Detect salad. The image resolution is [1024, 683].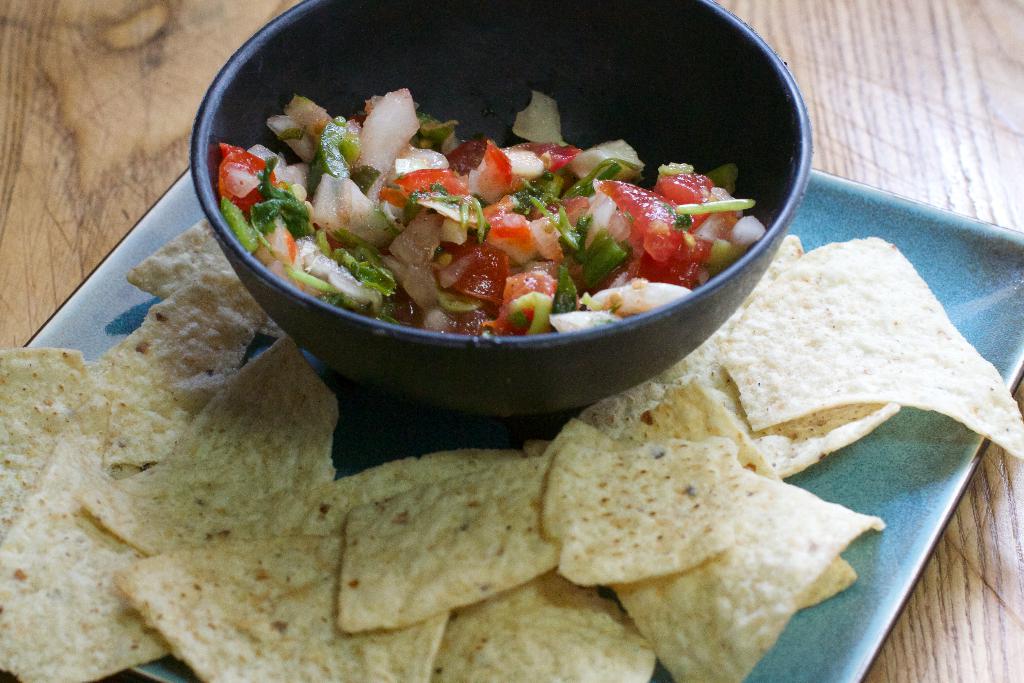
<box>189,37,774,368</box>.
